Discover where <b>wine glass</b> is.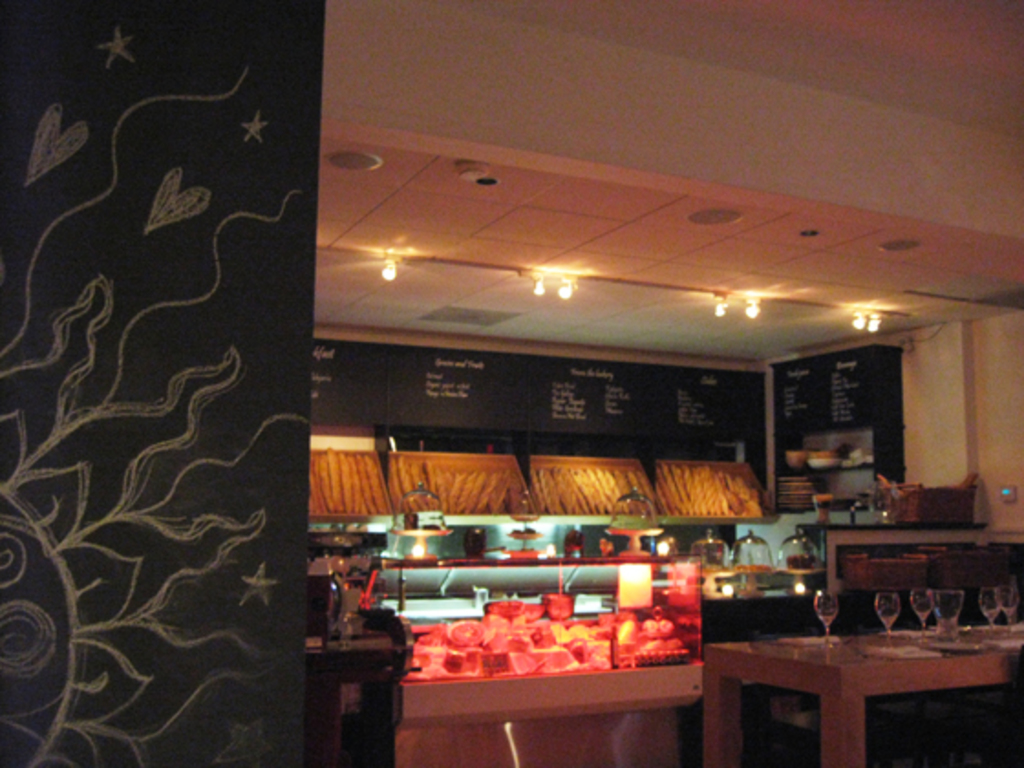
Discovered at 905,591,933,633.
